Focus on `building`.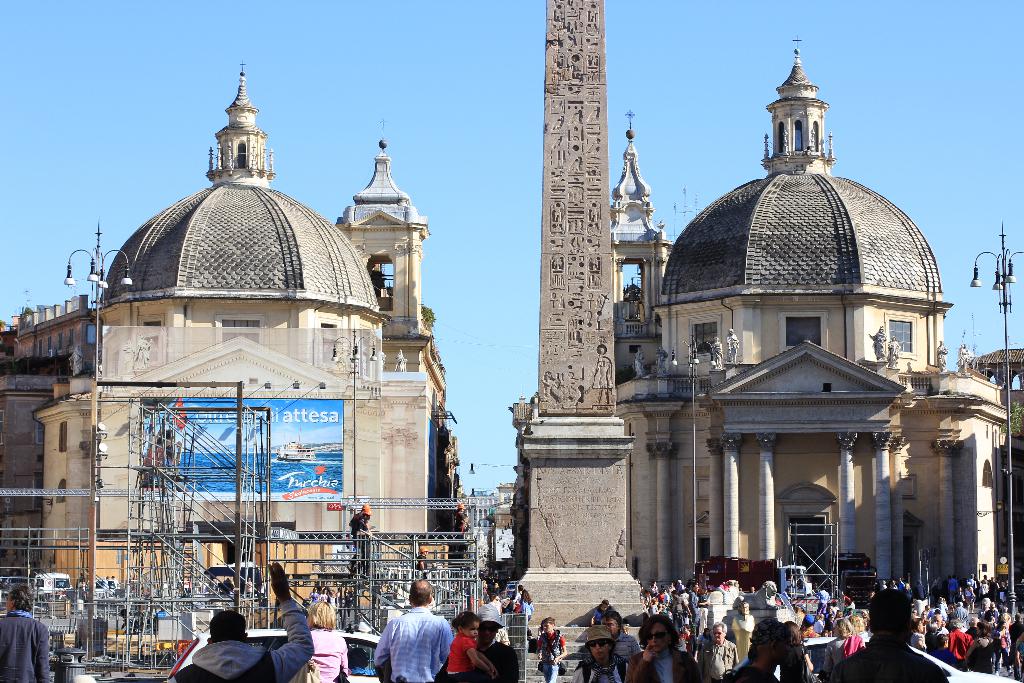
Focused at 609, 37, 1007, 588.
